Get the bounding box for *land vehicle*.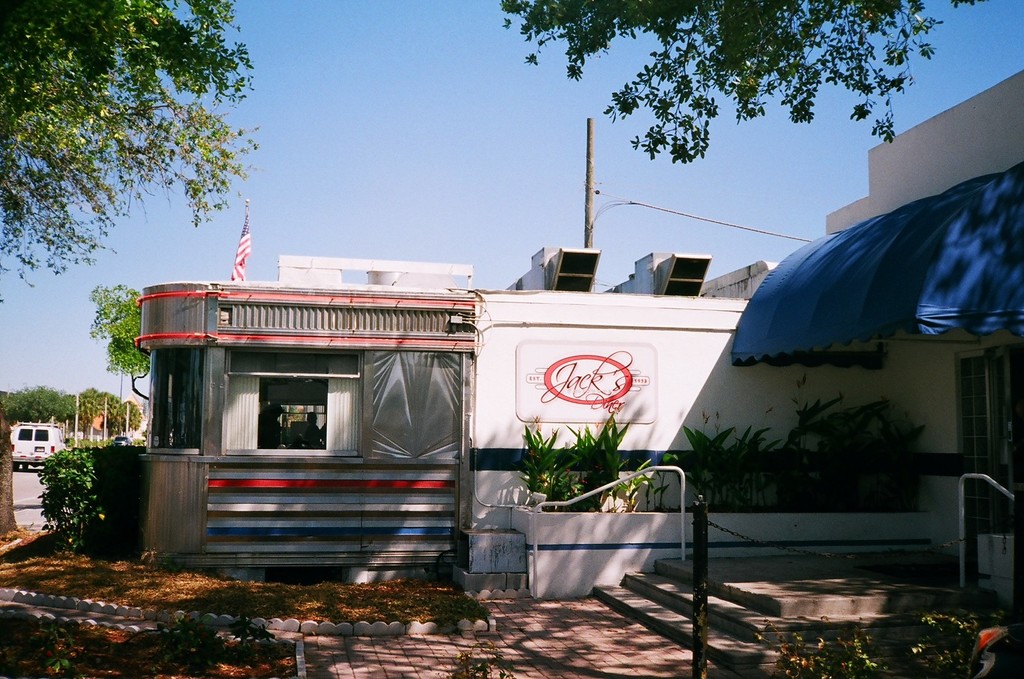
113/432/133/449.
